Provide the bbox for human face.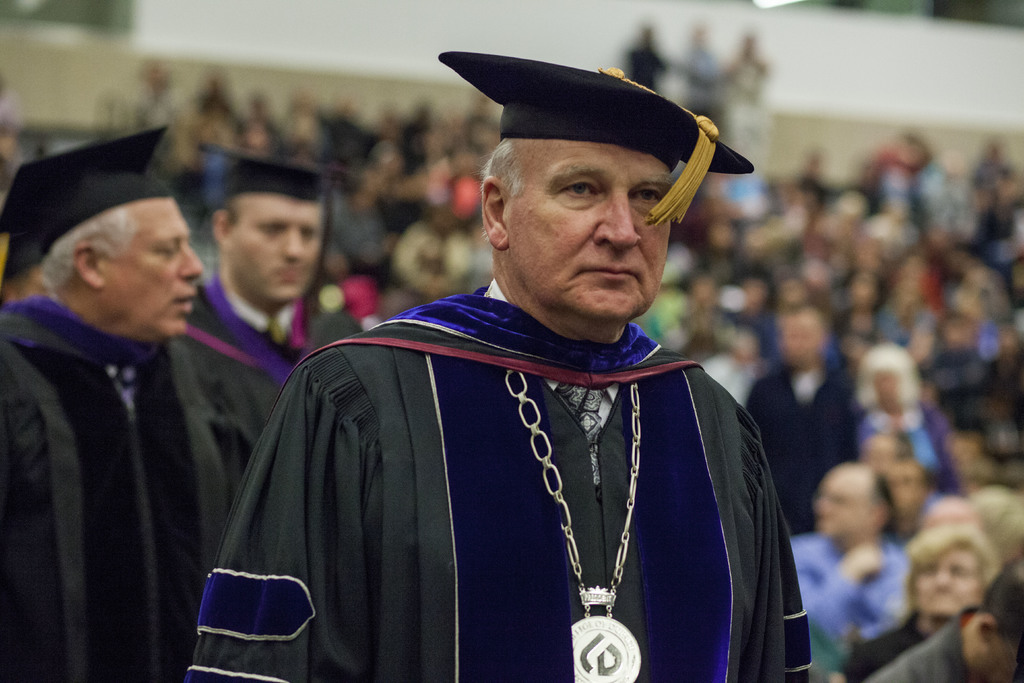
225,195,325,309.
